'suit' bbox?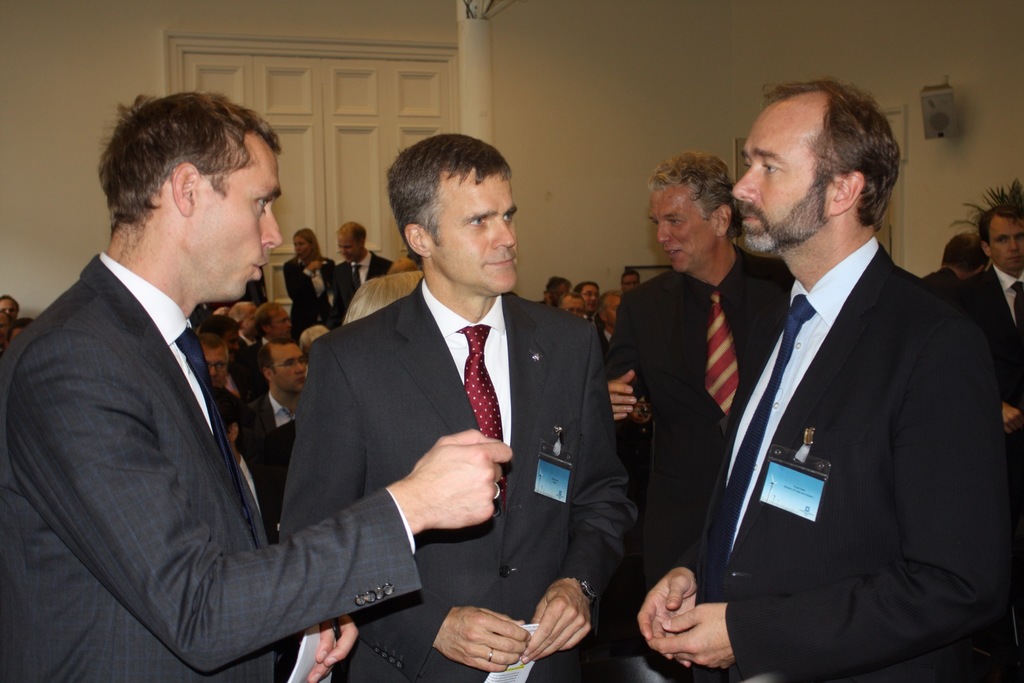
{"left": 238, "top": 331, "right": 257, "bottom": 354}
